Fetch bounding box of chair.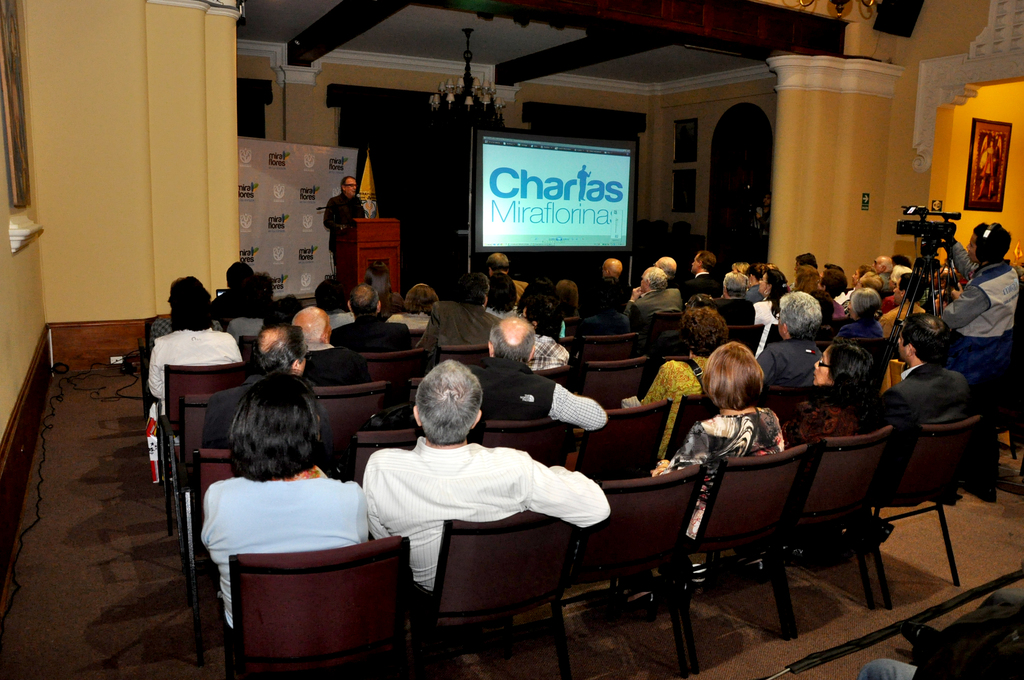
Bbox: bbox=(575, 333, 643, 355).
